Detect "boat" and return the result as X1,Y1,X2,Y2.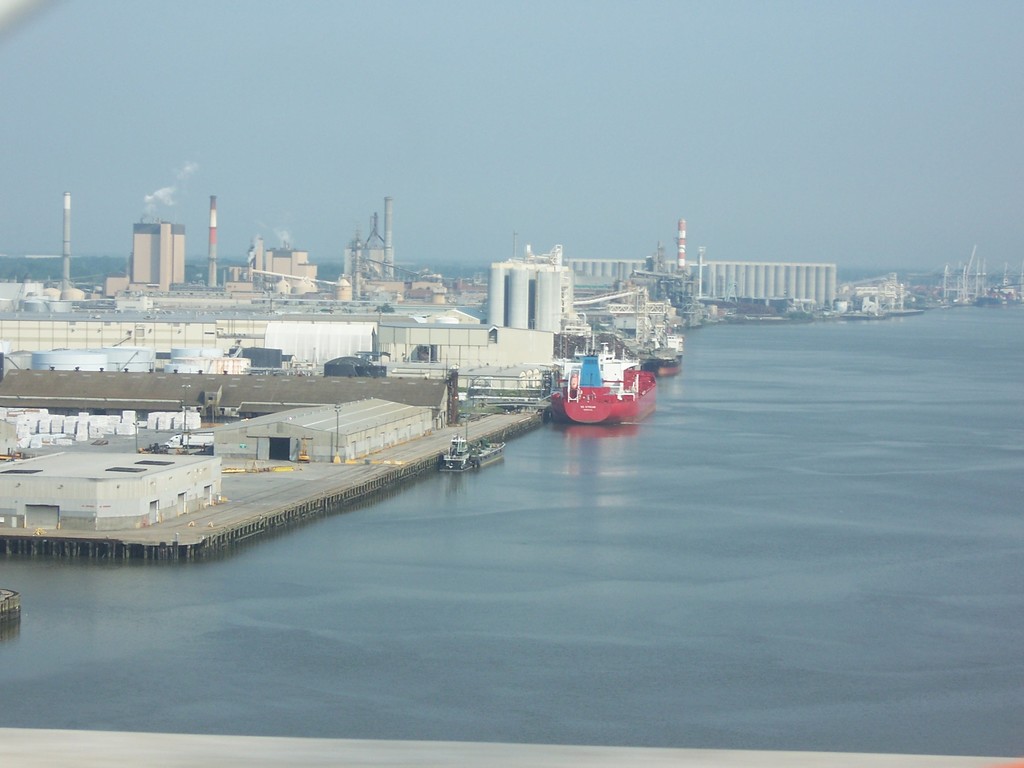
544,338,660,431.
